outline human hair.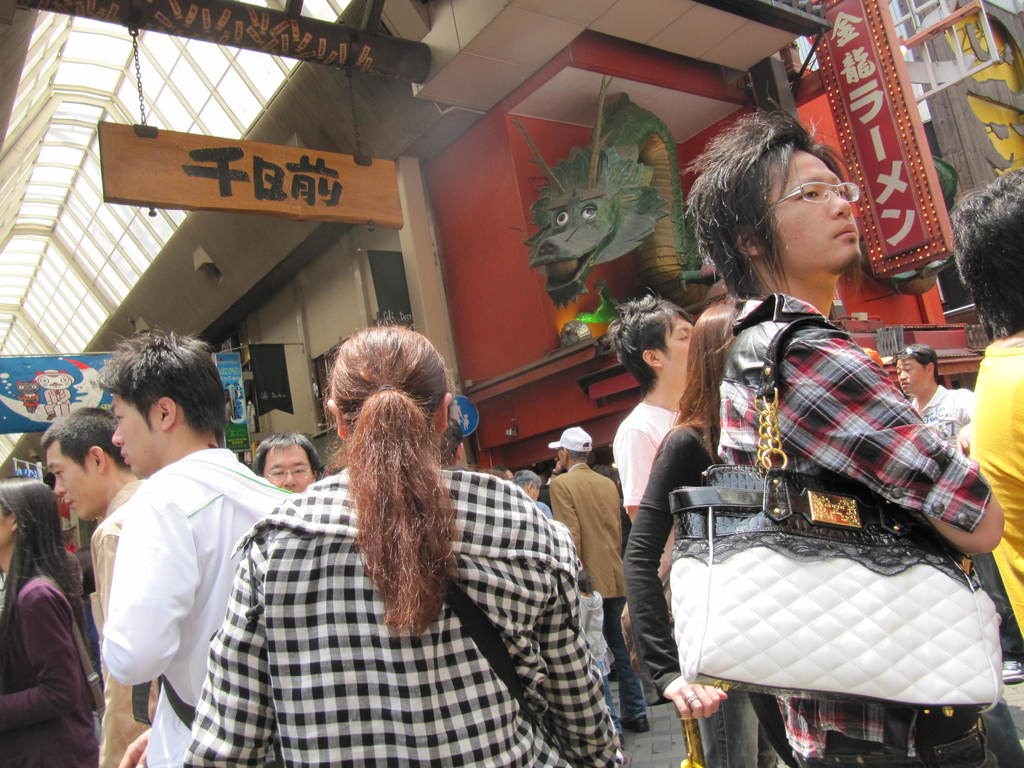
Outline: 479,465,509,486.
